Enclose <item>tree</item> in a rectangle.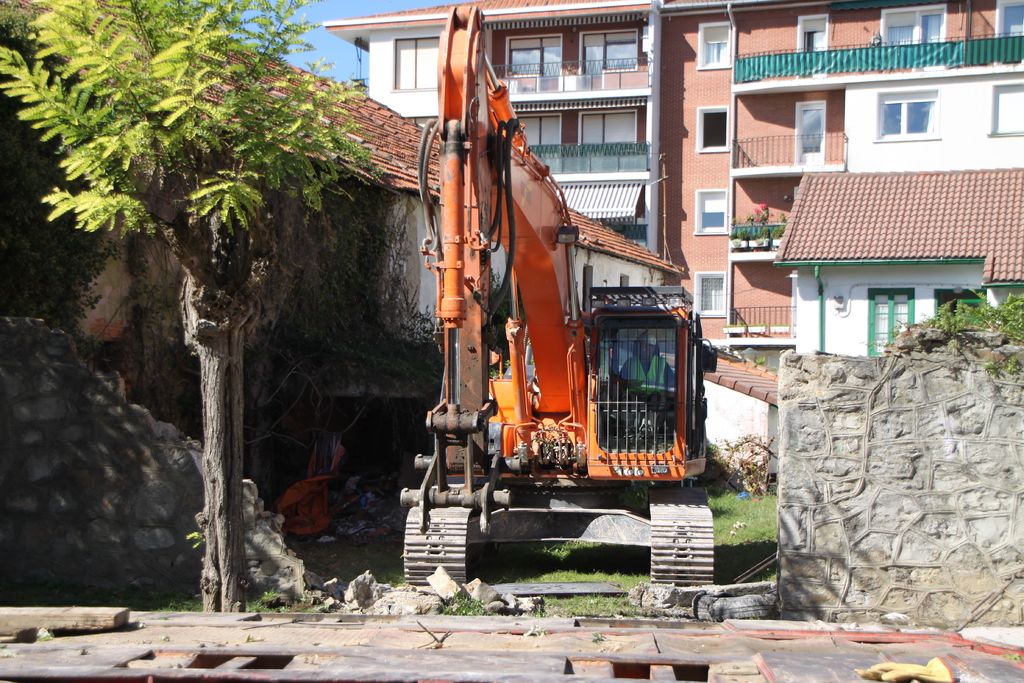
911:284:1023:375.
